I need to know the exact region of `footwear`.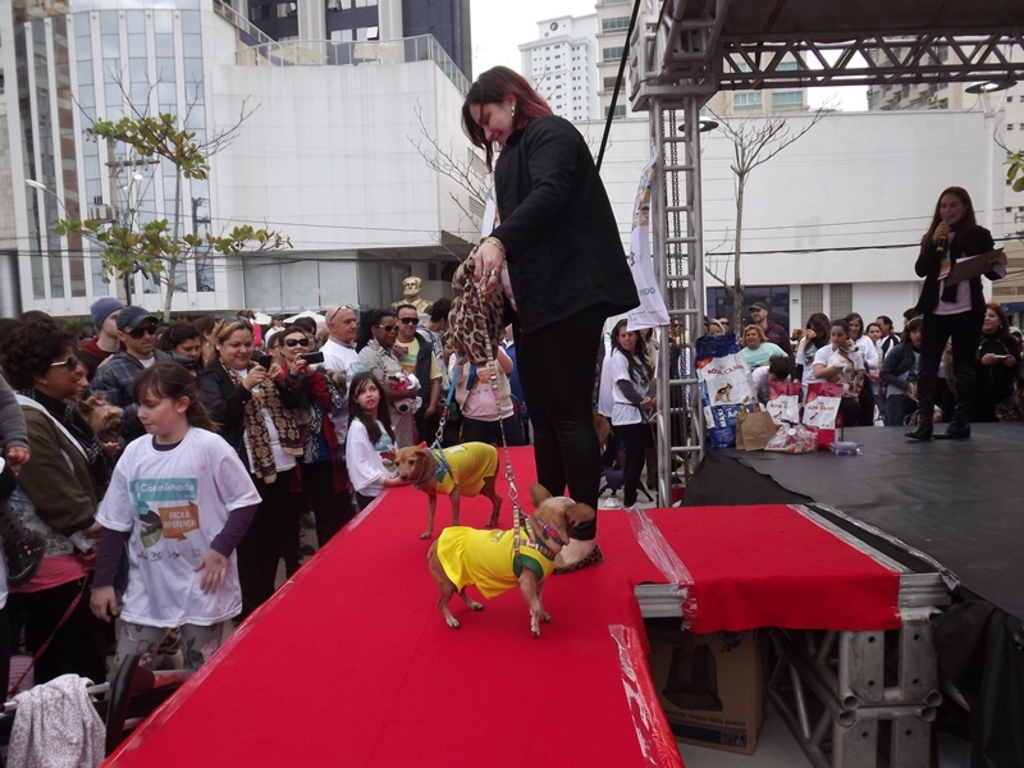
Region: Rect(934, 410, 977, 444).
